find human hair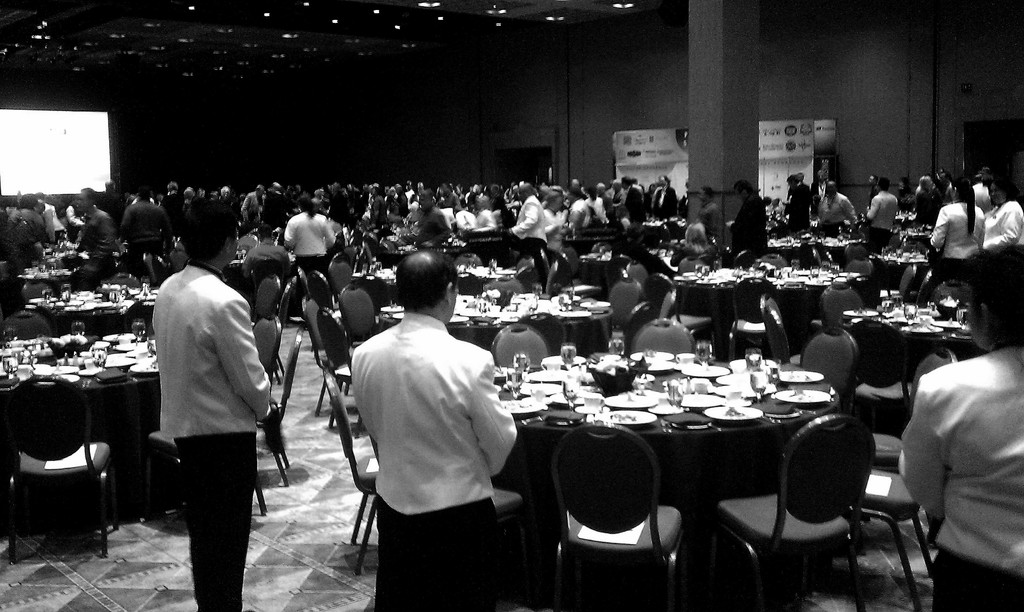
(951, 173, 976, 235)
